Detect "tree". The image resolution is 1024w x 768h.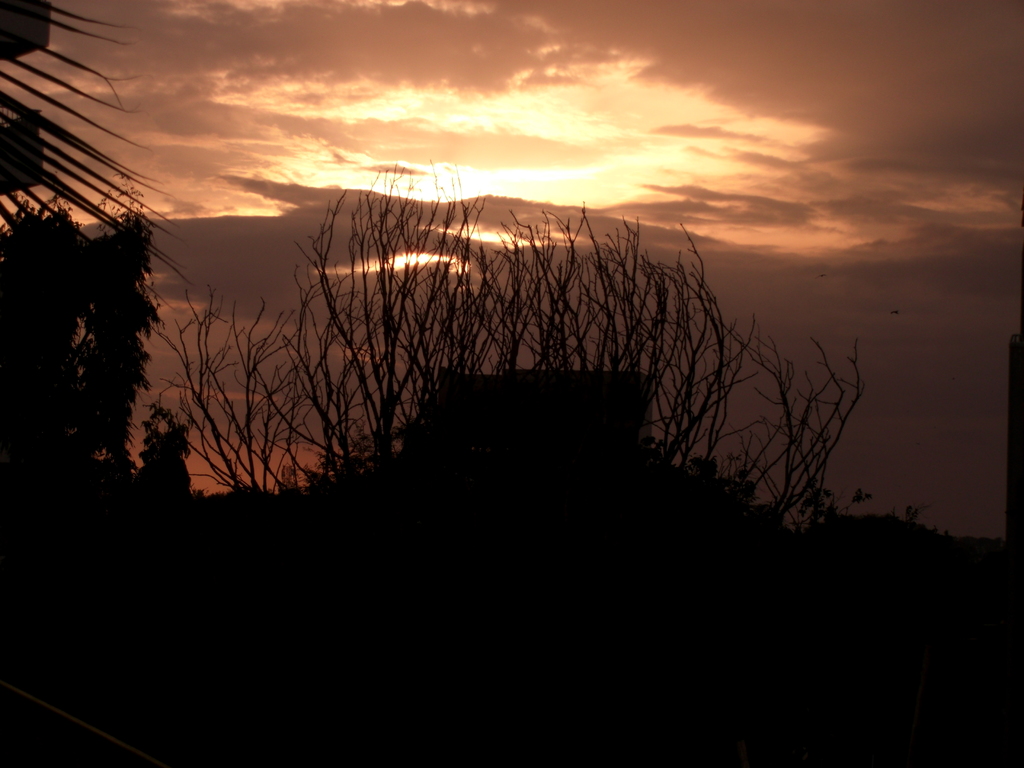
72 169 166 515.
